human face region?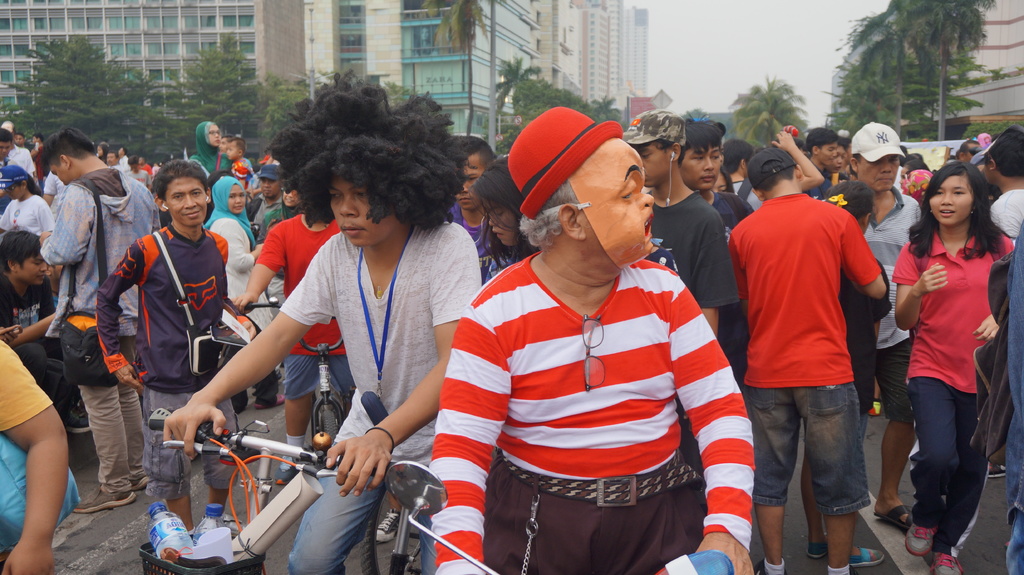
<bbox>813, 138, 838, 166</bbox>
